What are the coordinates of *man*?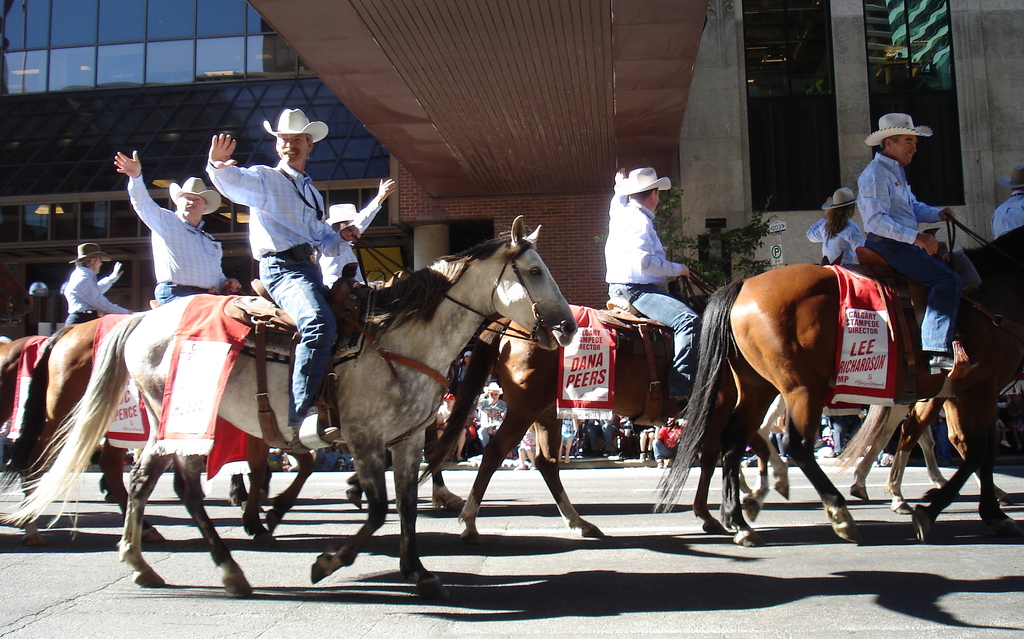
l=65, t=243, r=126, b=325.
